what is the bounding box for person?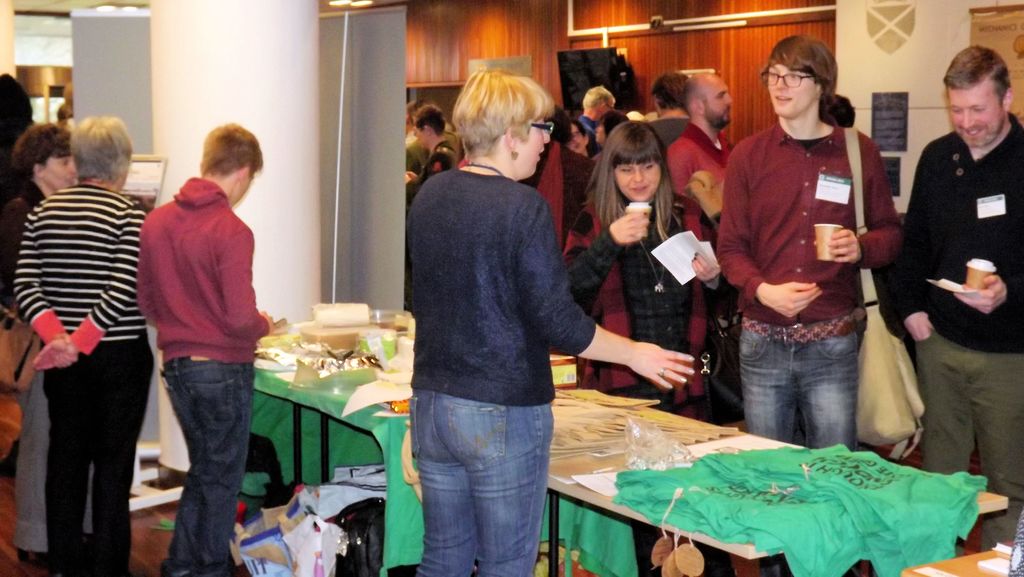
{"x1": 408, "y1": 68, "x2": 690, "y2": 576}.
